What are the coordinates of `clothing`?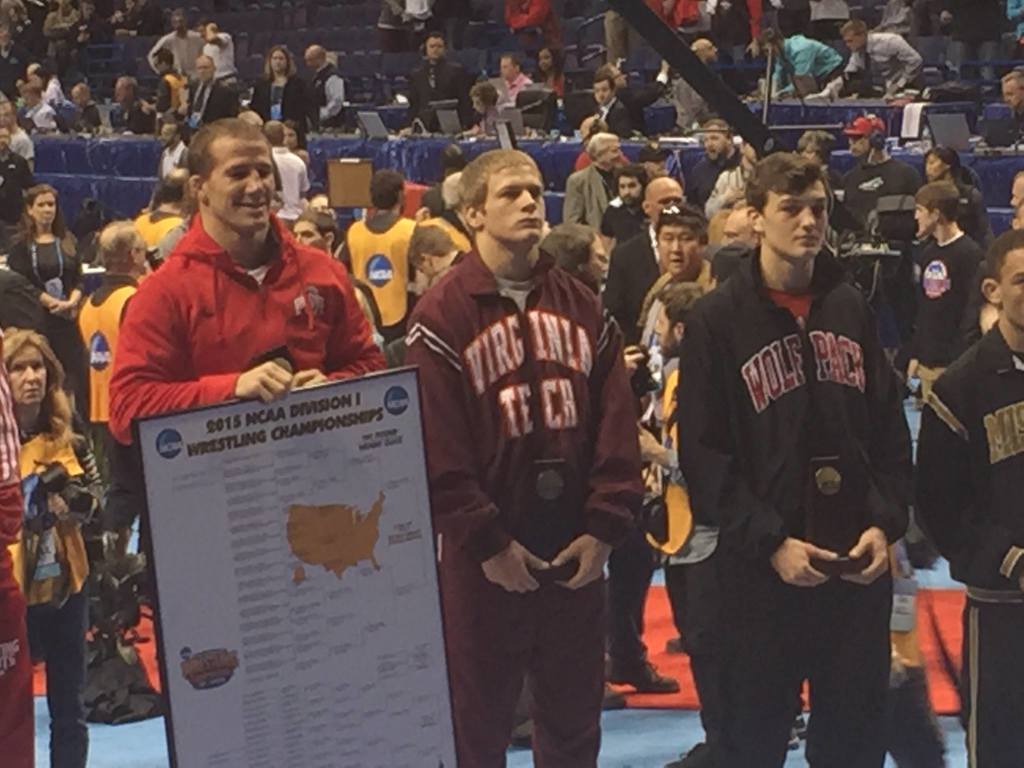
x1=692, y1=237, x2=917, y2=538.
